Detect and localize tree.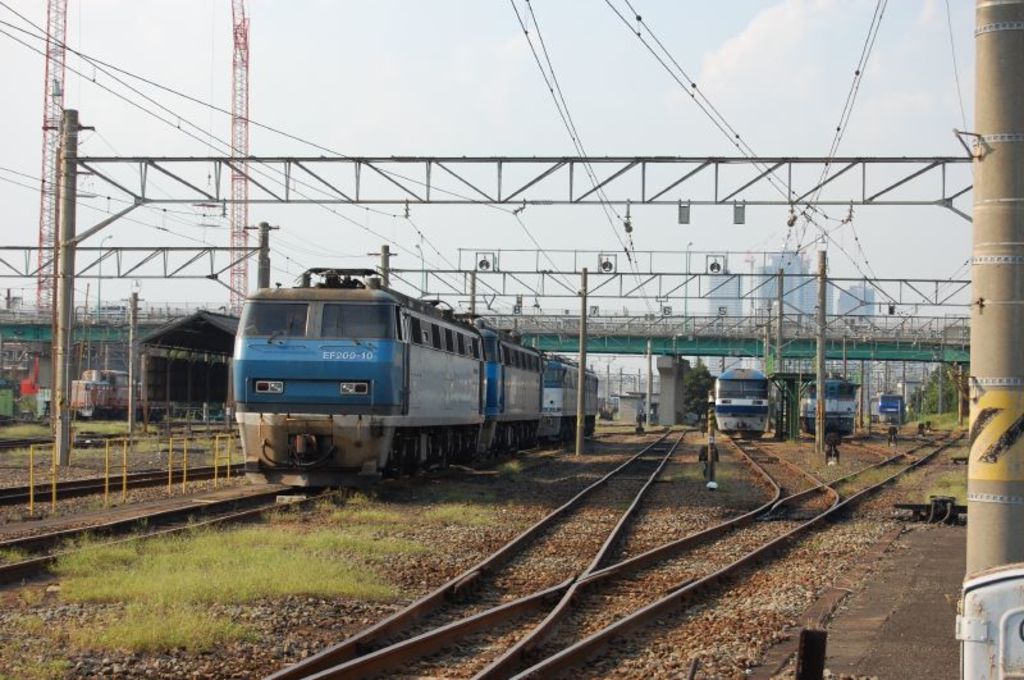
Localized at box=[682, 360, 718, 425].
